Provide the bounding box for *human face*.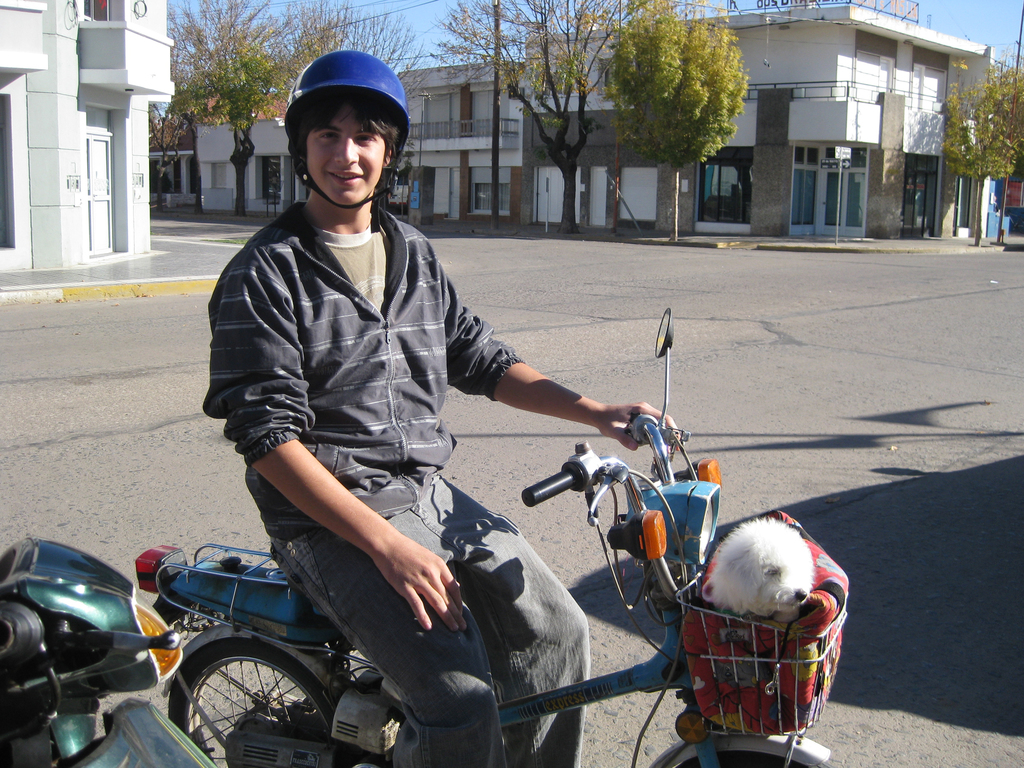
306 102 385 209.
